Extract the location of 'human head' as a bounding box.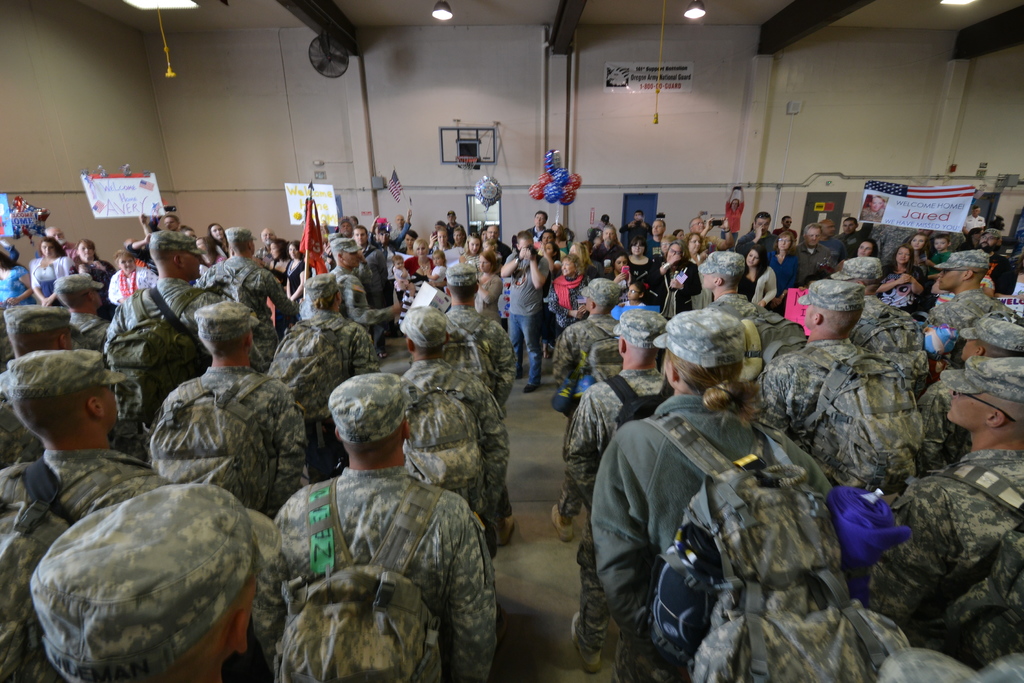
(left=268, top=238, right=285, bottom=259).
